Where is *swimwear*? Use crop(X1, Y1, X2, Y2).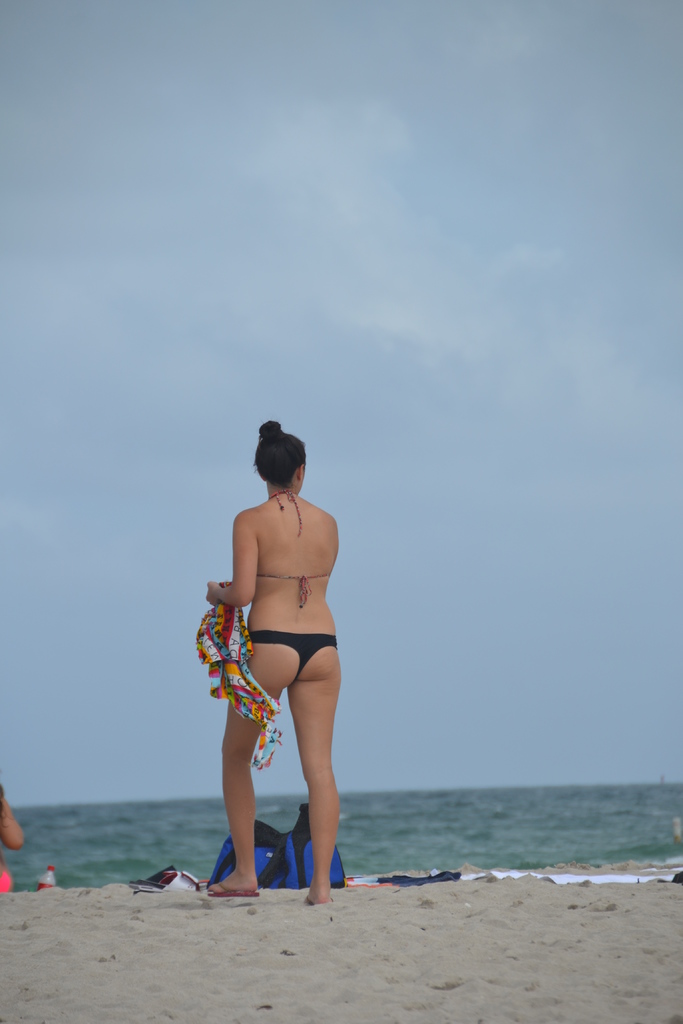
crop(247, 636, 338, 687).
